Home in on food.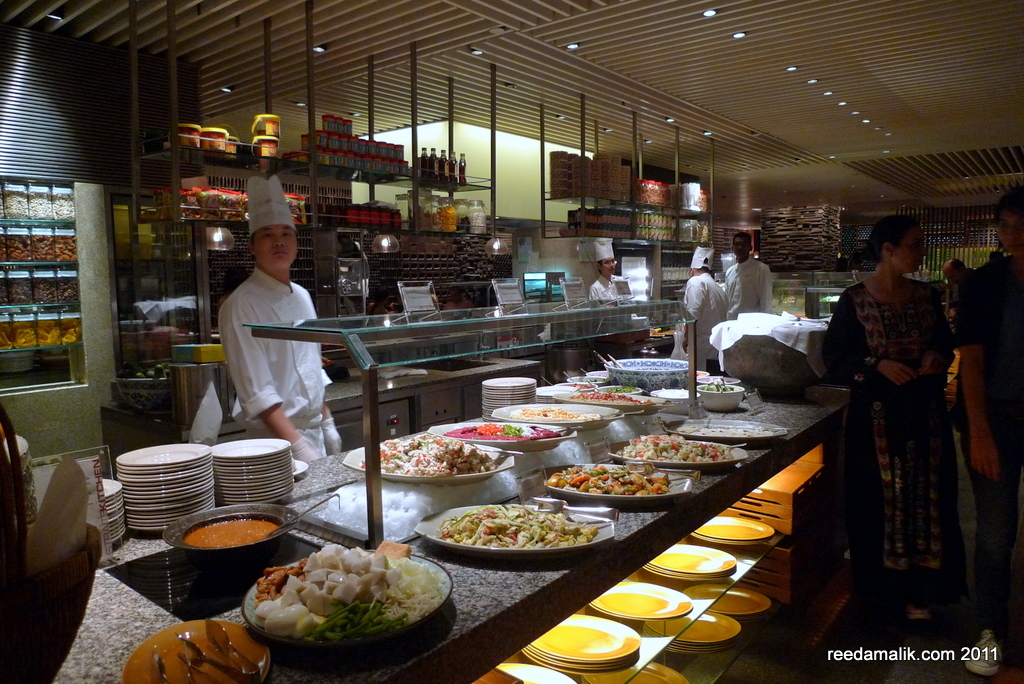
Homed in at {"x1": 546, "y1": 464, "x2": 672, "y2": 496}.
